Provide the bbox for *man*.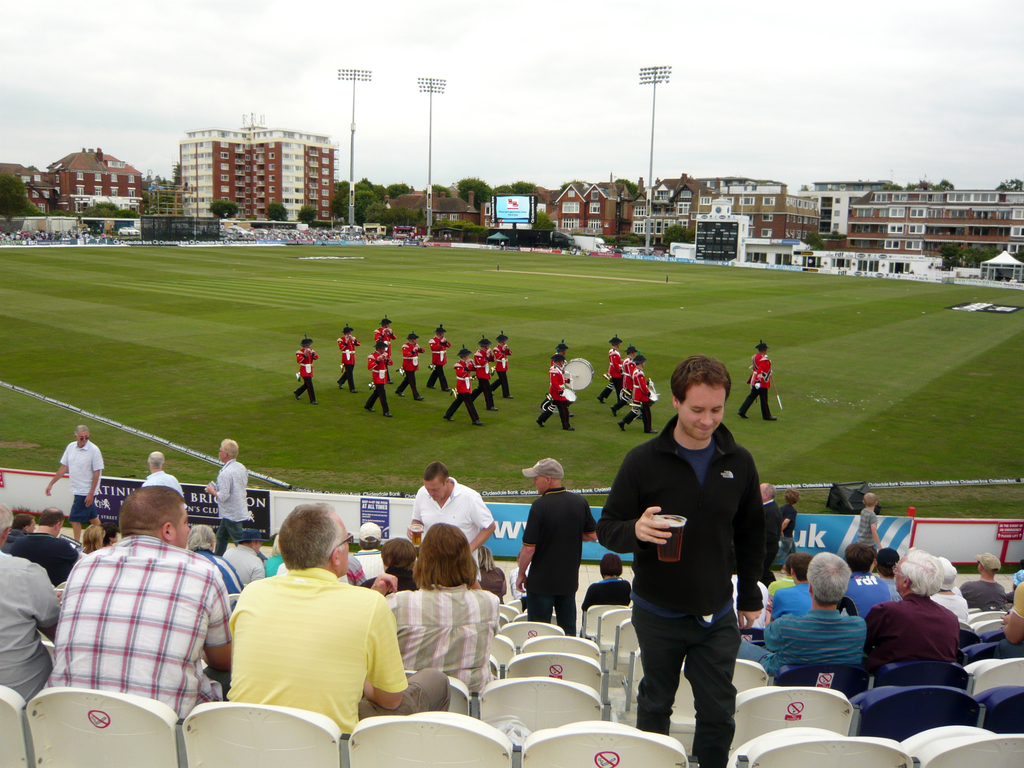
[x1=737, y1=345, x2=781, y2=420].
